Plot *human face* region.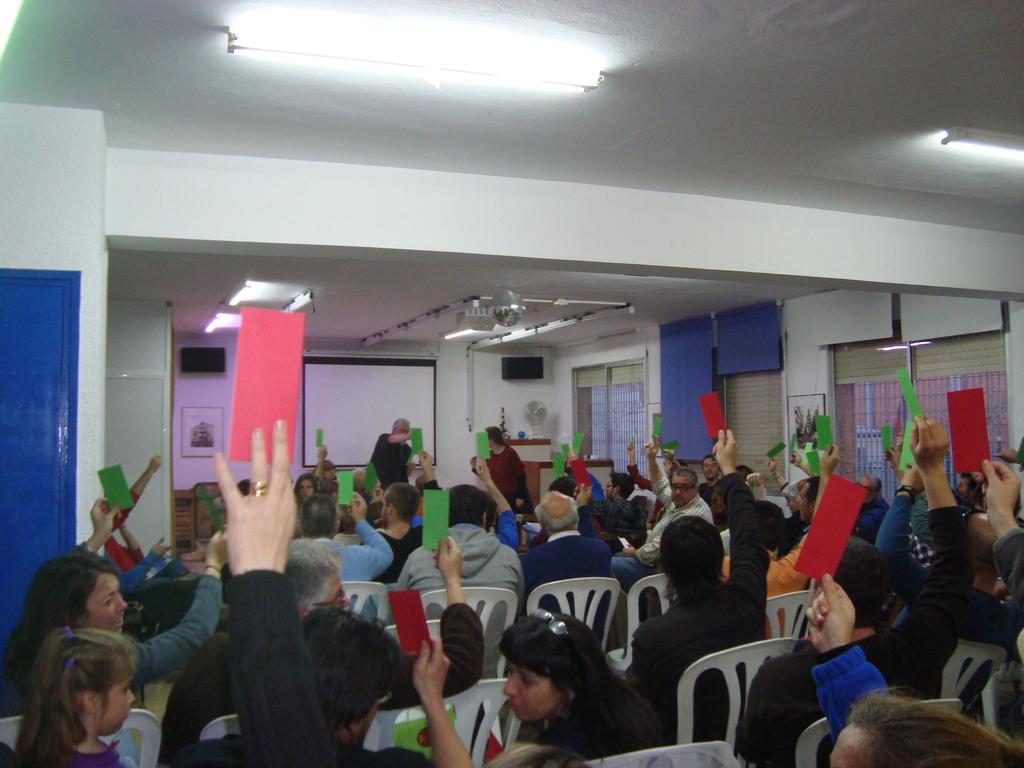
Plotted at (x1=607, y1=478, x2=618, y2=498).
